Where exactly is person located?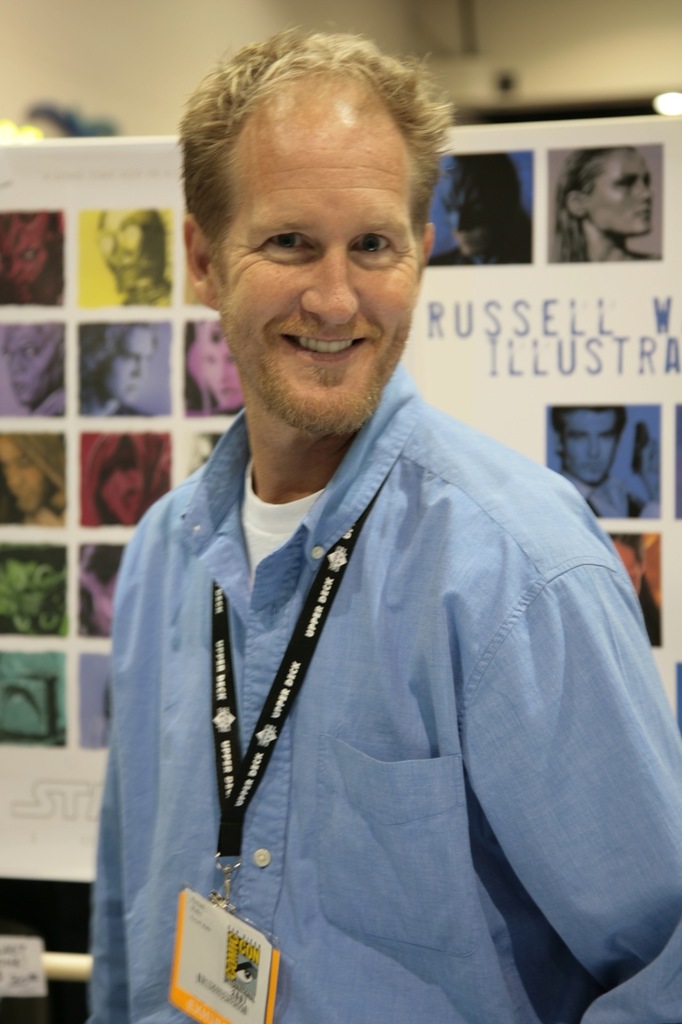
Its bounding box is select_region(0, 319, 71, 419).
